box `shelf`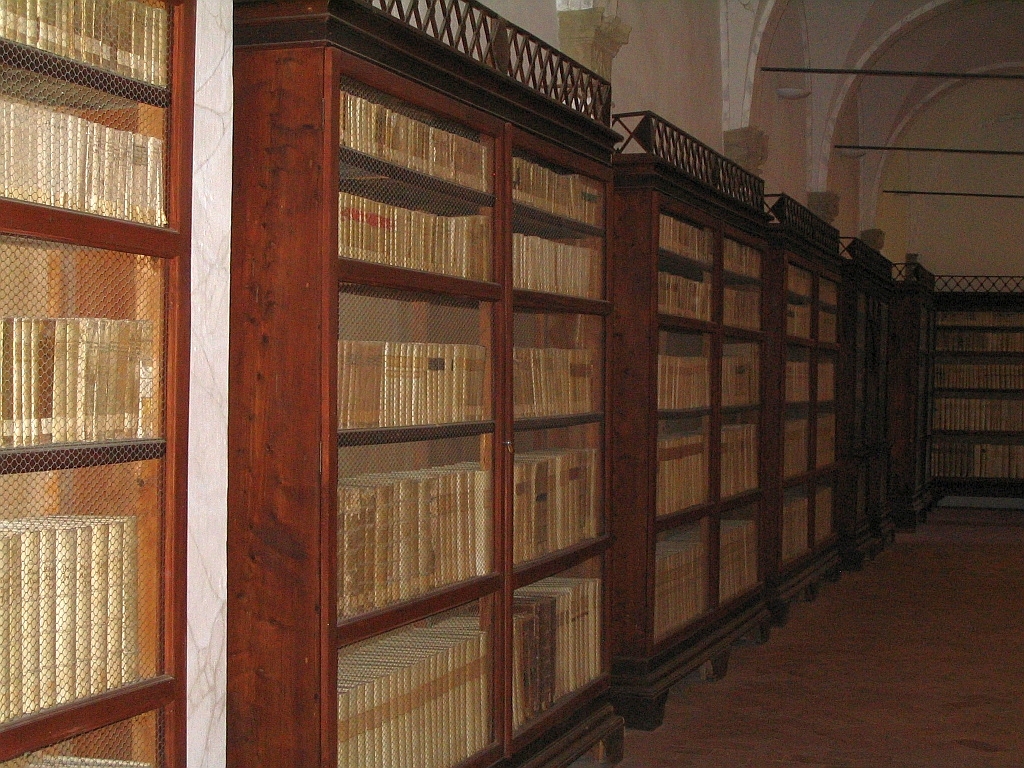
left=0, top=700, right=164, bottom=767
